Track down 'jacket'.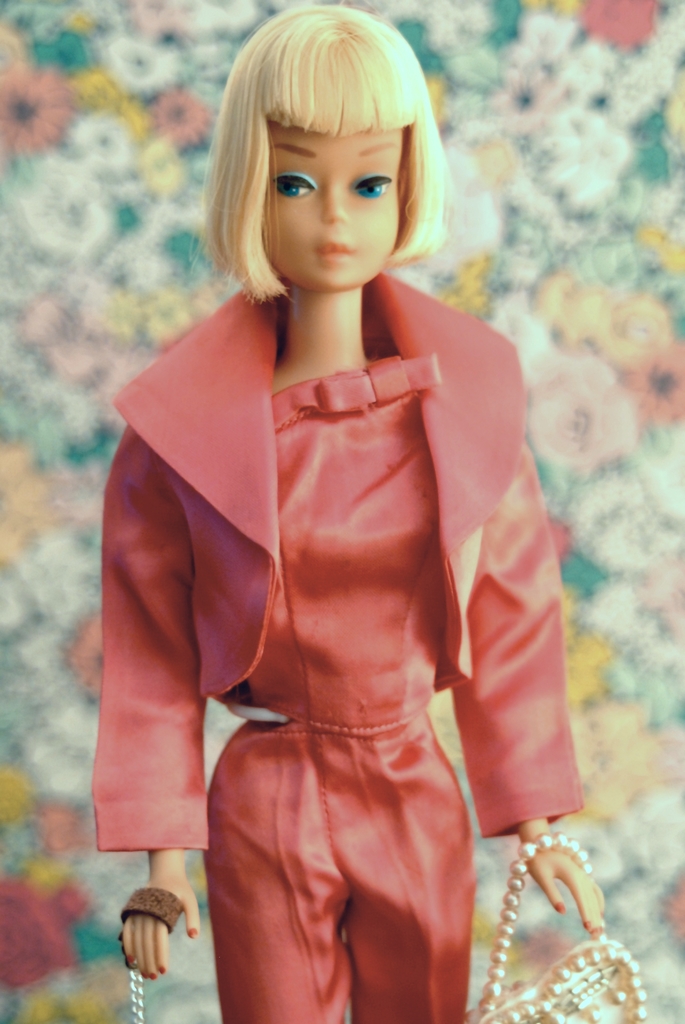
Tracked to locate(148, 265, 502, 884).
